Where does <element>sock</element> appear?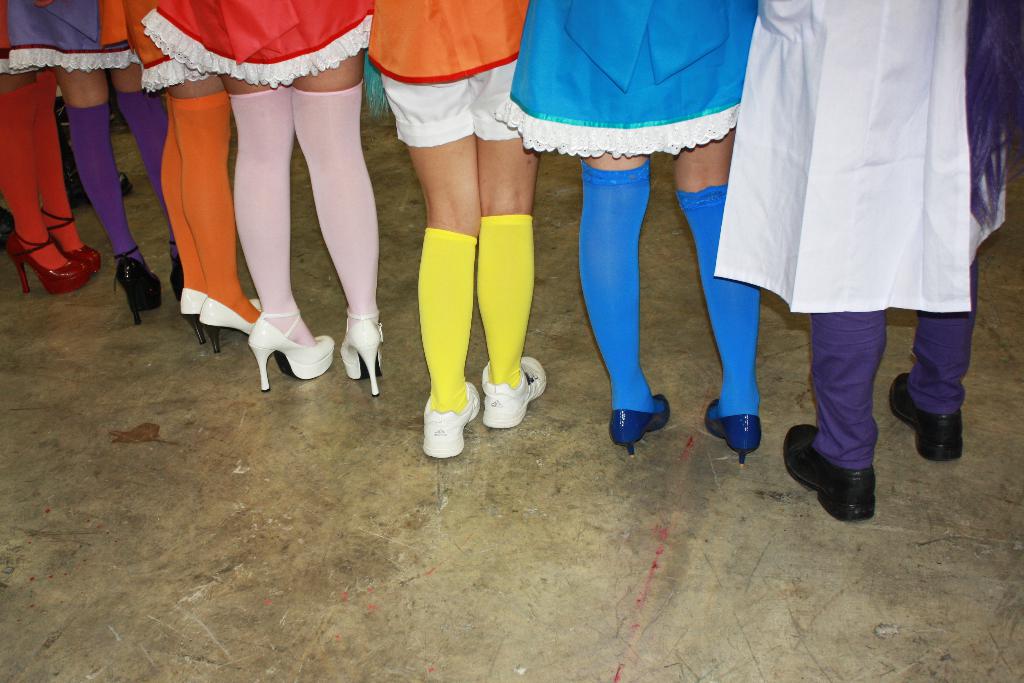
Appears at x1=0 y1=88 x2=68 y2=270.
